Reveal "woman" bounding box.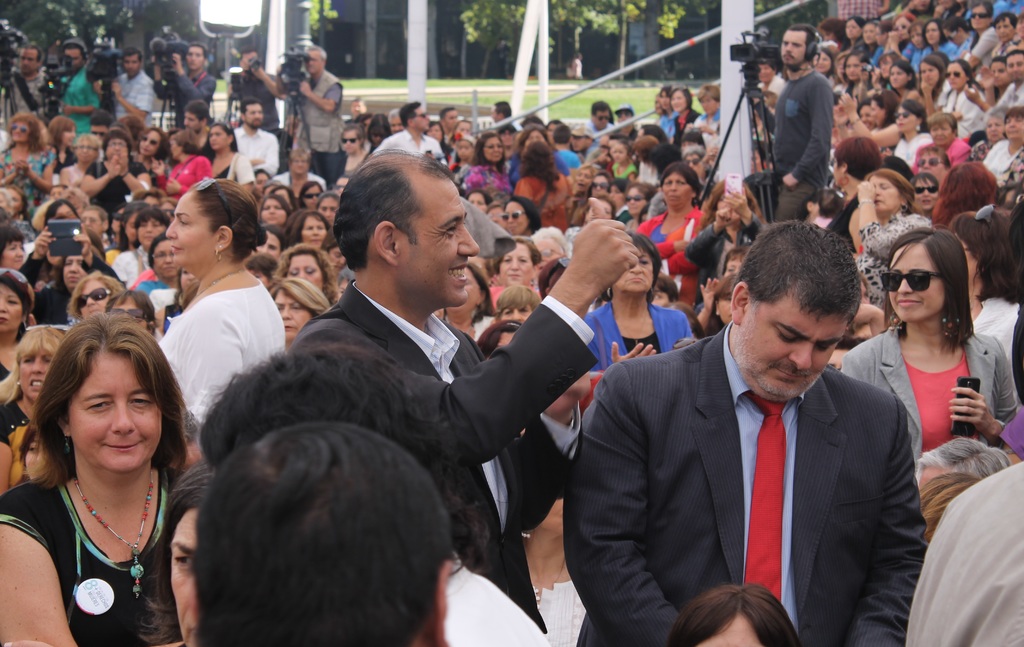
Revealed: bbox=(209, 124, 254, 186).
